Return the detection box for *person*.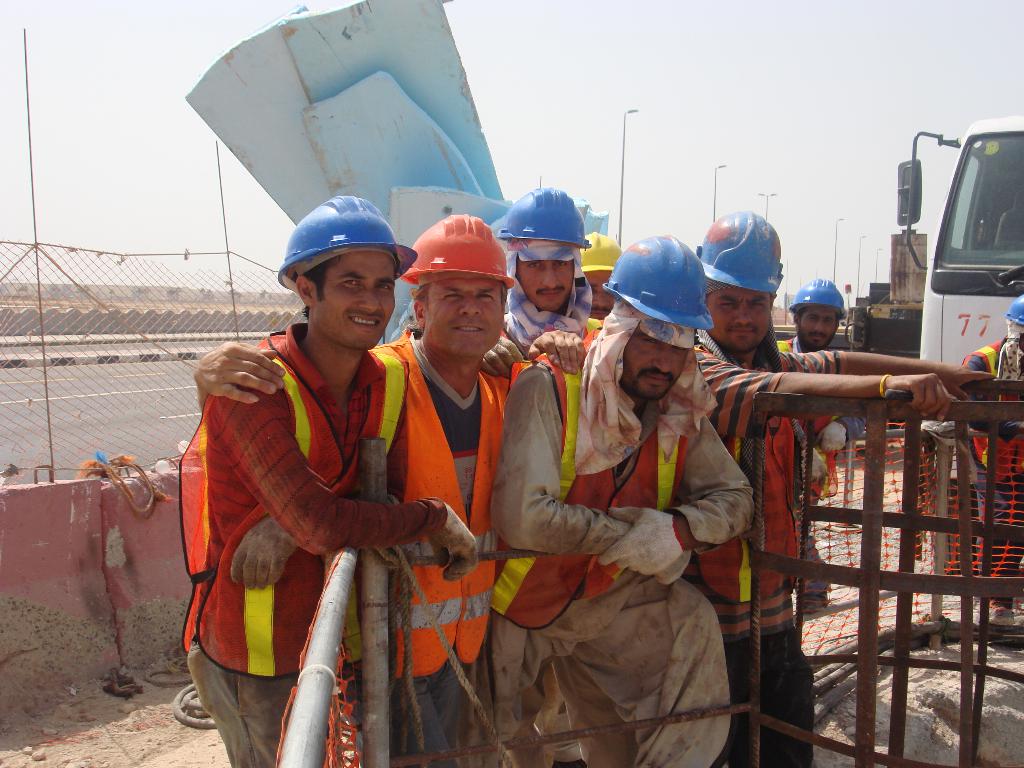
200,215,519,767.
